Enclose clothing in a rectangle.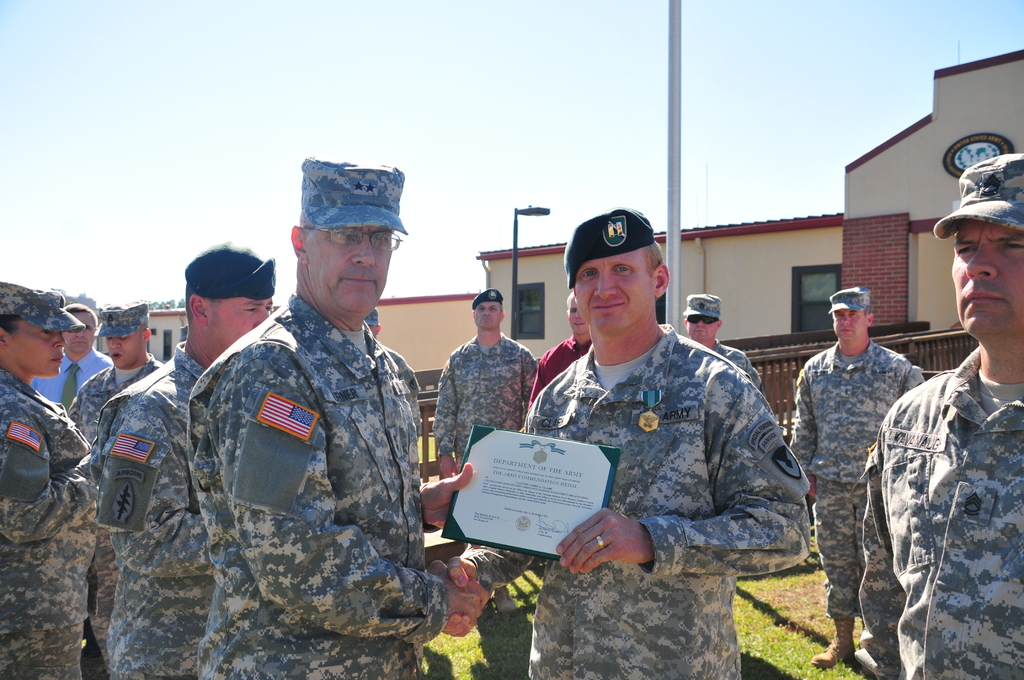
pyautogui.locateOnScreen(434, 328, 540, 469).
